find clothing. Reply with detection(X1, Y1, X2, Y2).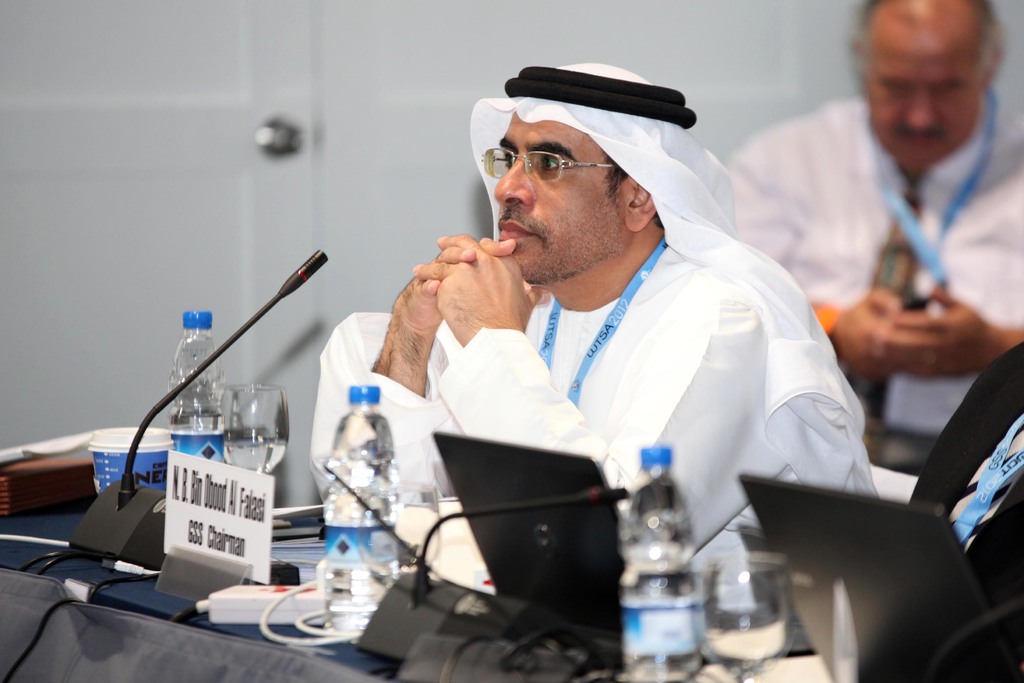
detection(734, 92, 1023, 434).
